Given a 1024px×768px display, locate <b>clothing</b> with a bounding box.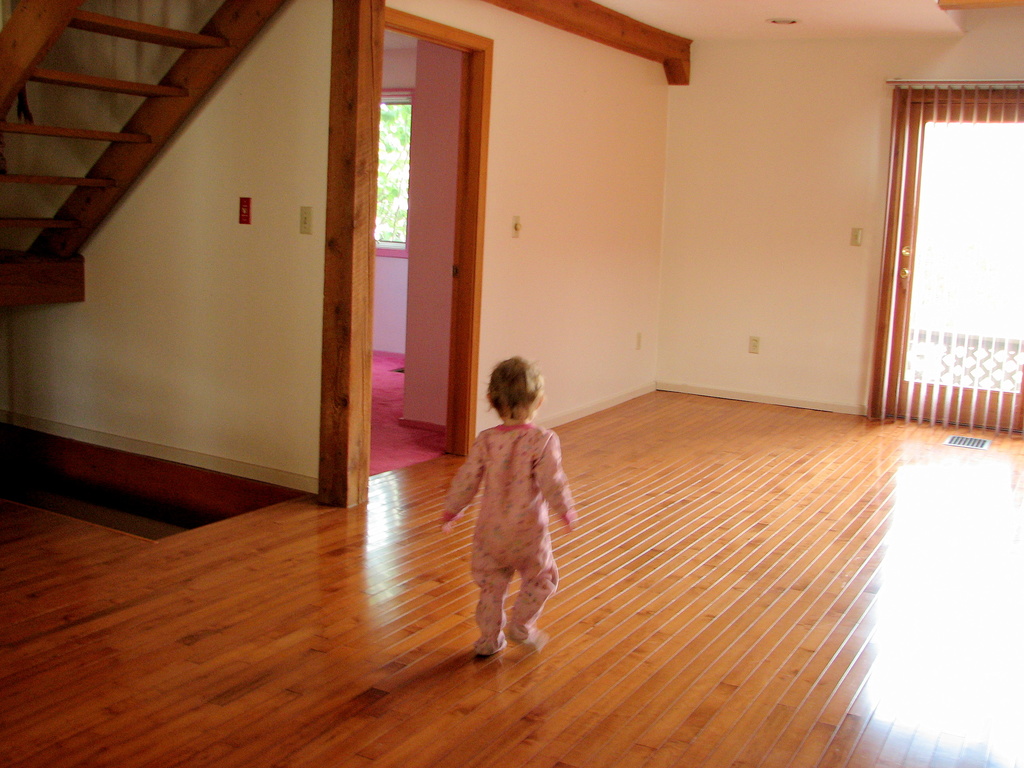
Located: select_region(454, 396, 583, 664).
